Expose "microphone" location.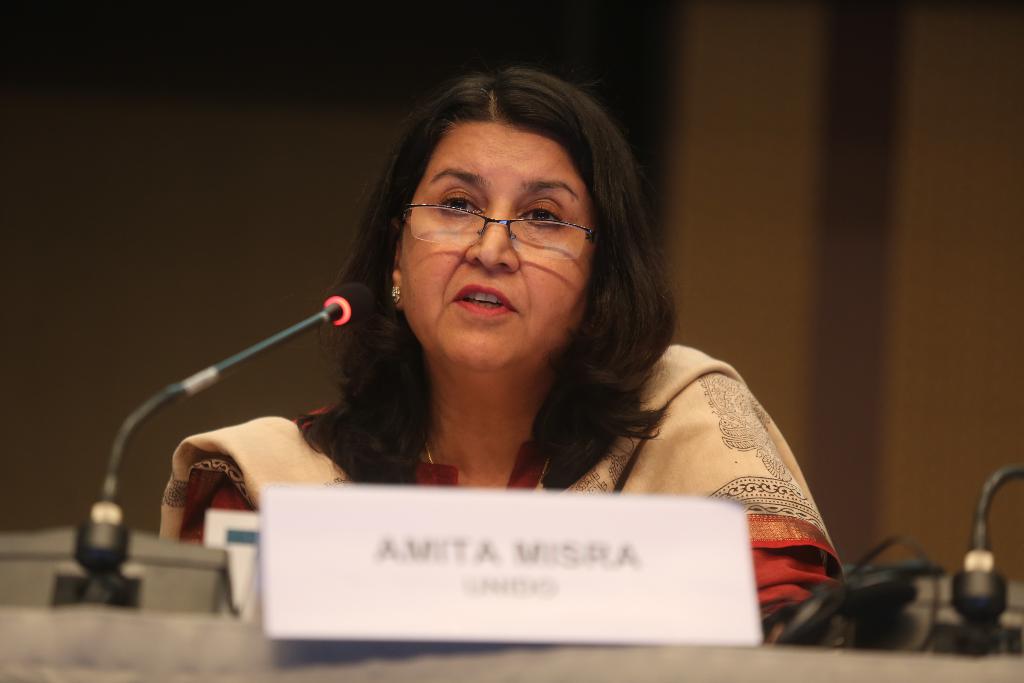
Exposed at (x1=72, y1=278, x2=385, y2=567).
